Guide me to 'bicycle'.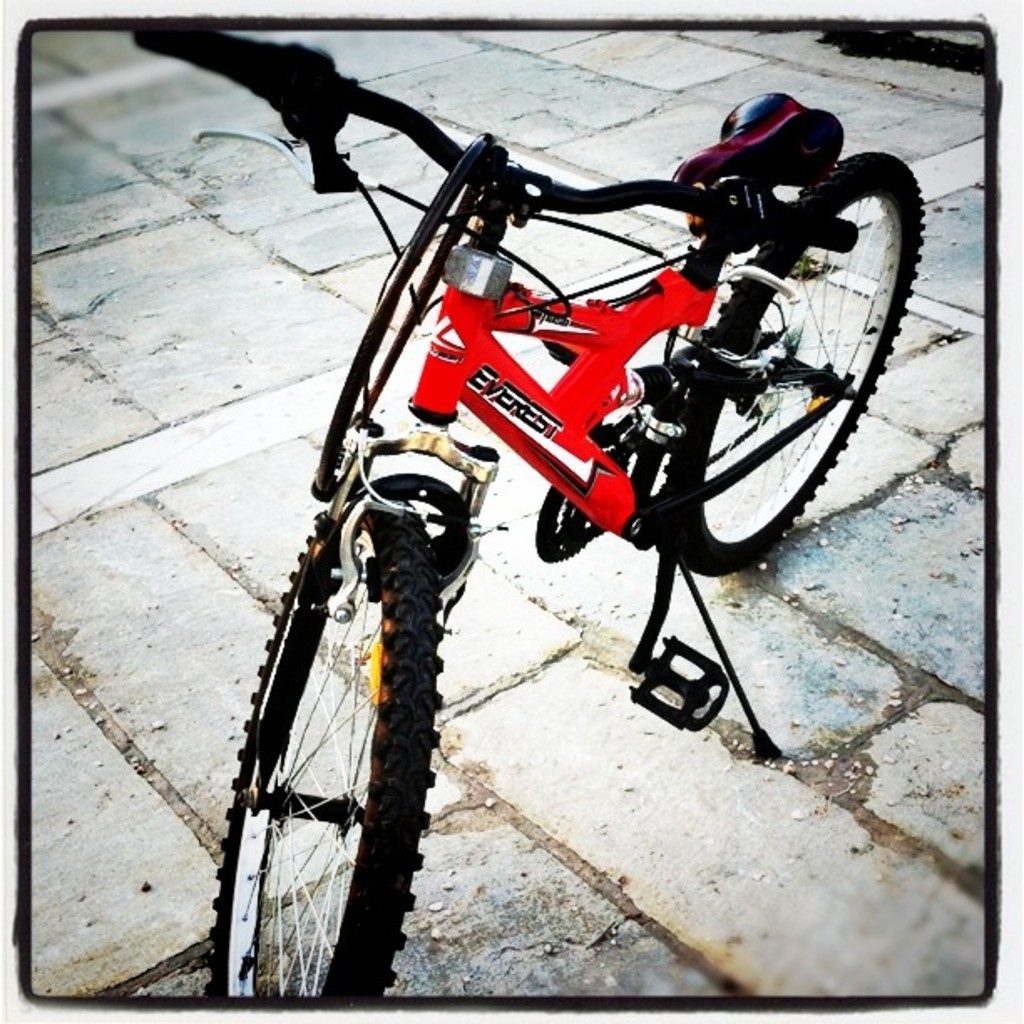
Guidance: <bbox>137, 59, 917, 964</bbox>.
